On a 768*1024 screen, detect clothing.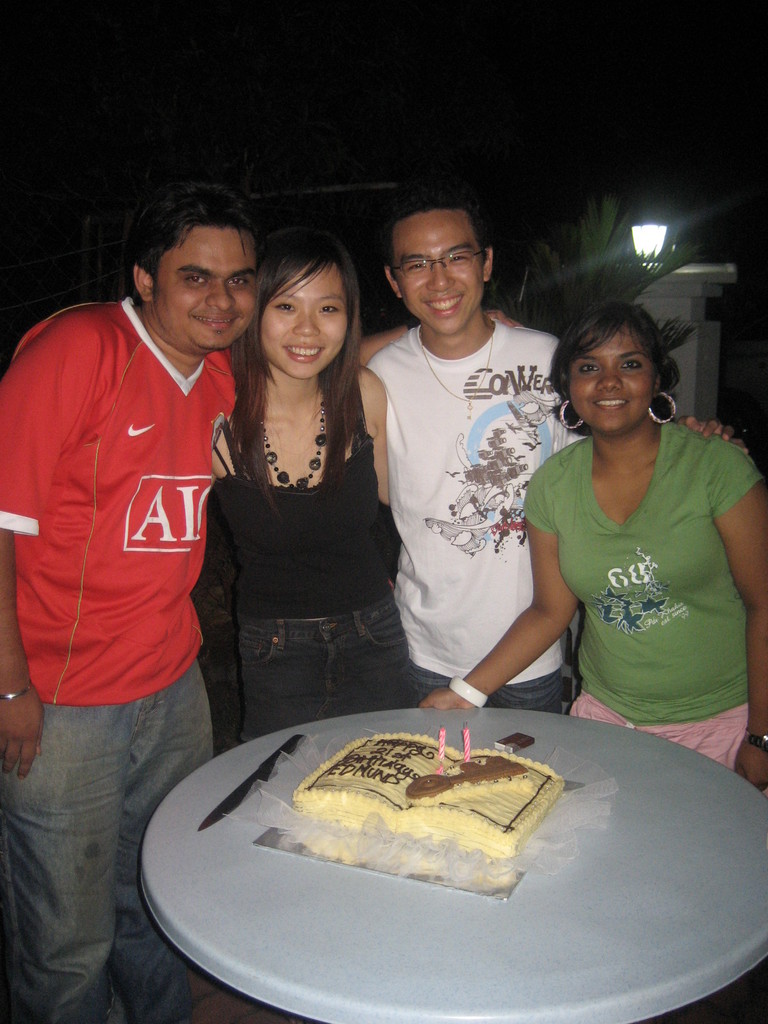
pyautogui.locateOnScreen(526, 417, 762, 725).
